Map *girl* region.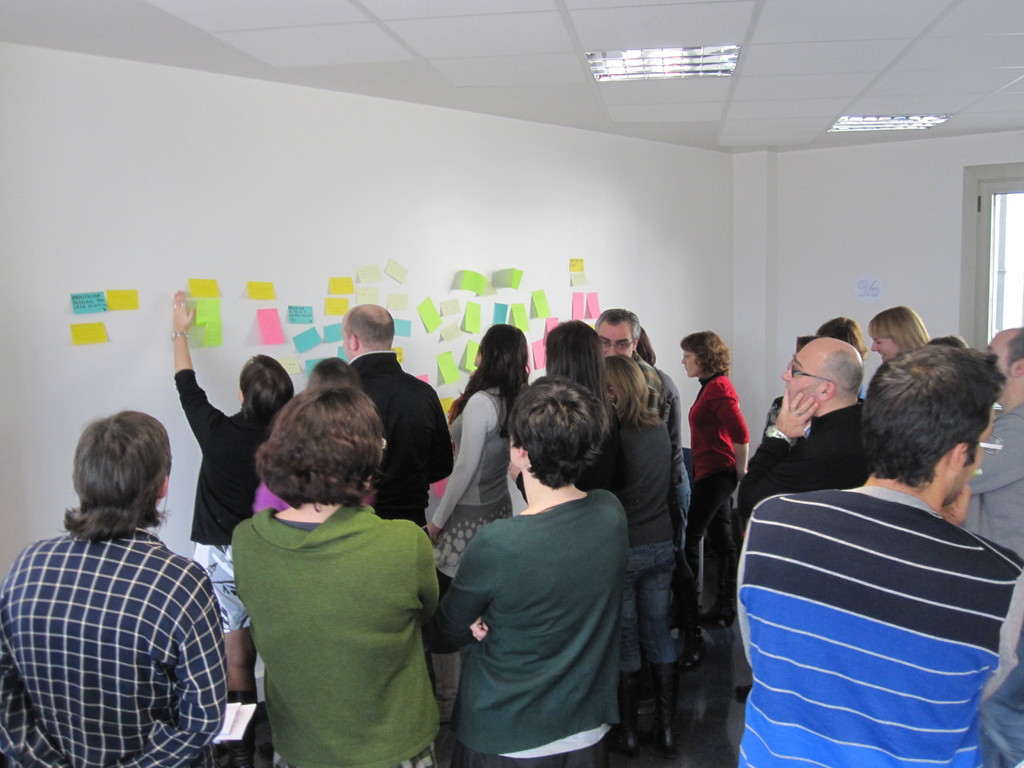
Mapped to x1=870 y1=312 x2=928 y2=369.
